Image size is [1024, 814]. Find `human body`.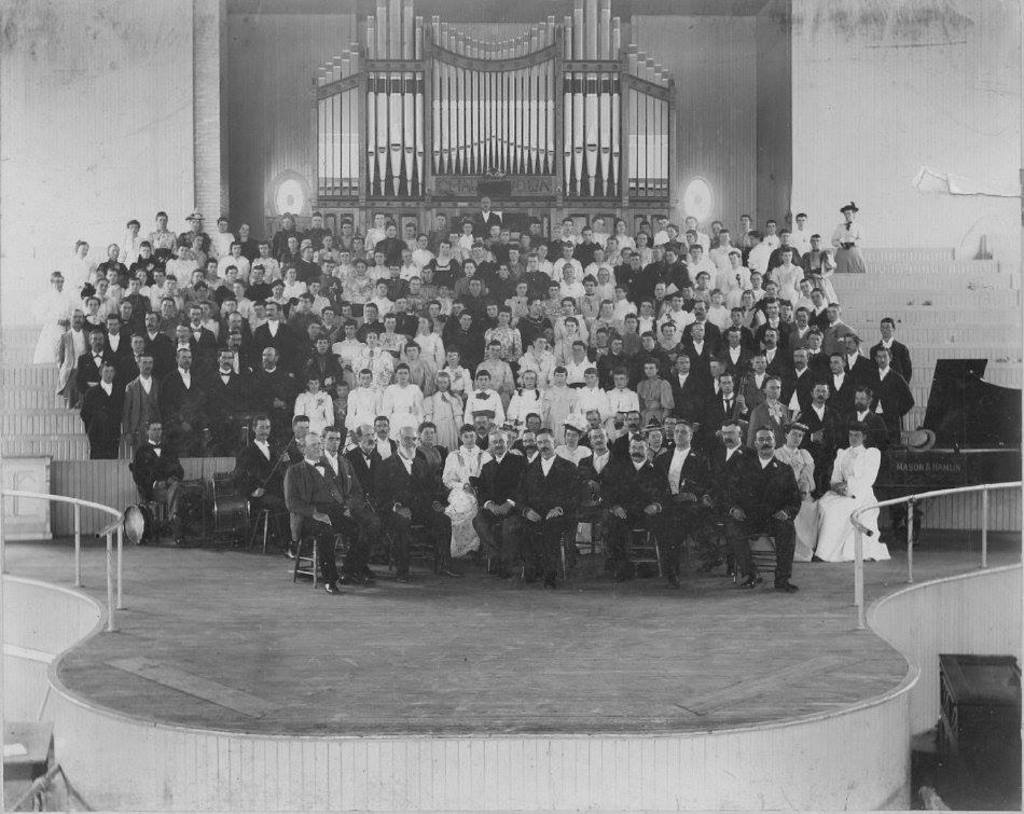
826,434,883,568.
